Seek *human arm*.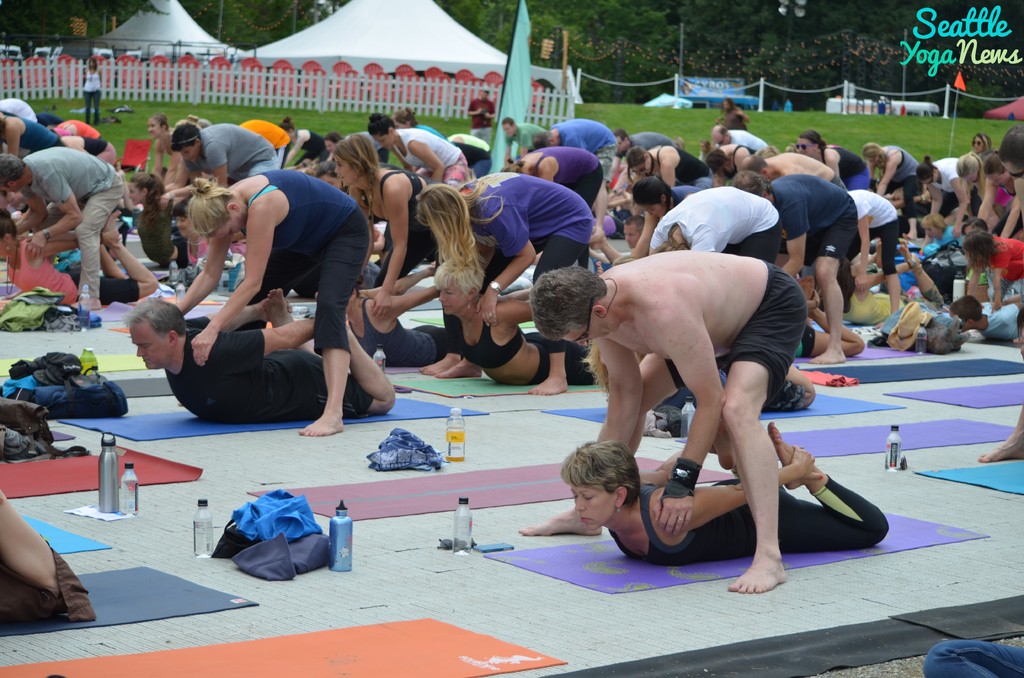
l=409, t=143, r=449, b=186.
